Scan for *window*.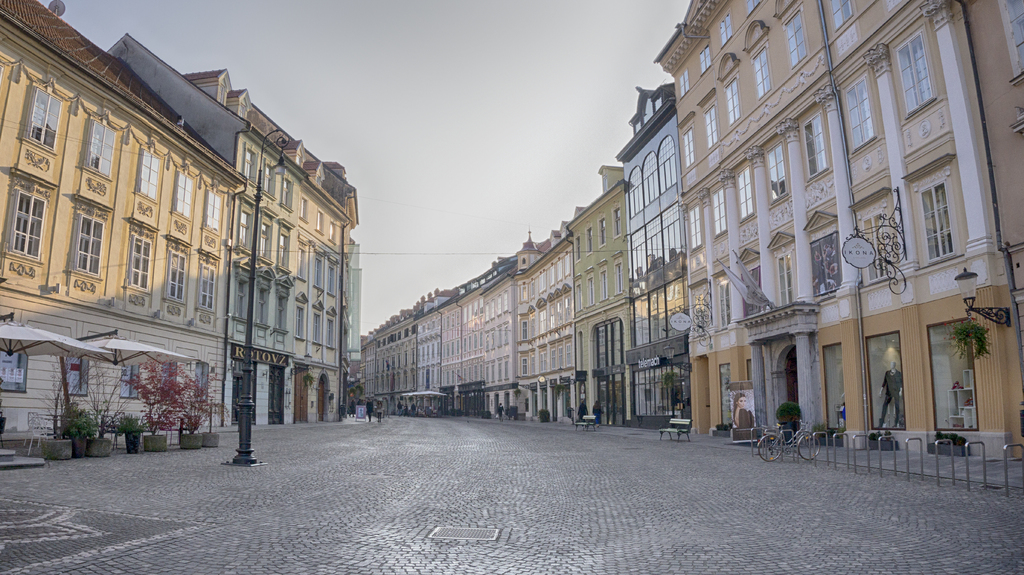
Scan result: (848, 76, 874, 160).
